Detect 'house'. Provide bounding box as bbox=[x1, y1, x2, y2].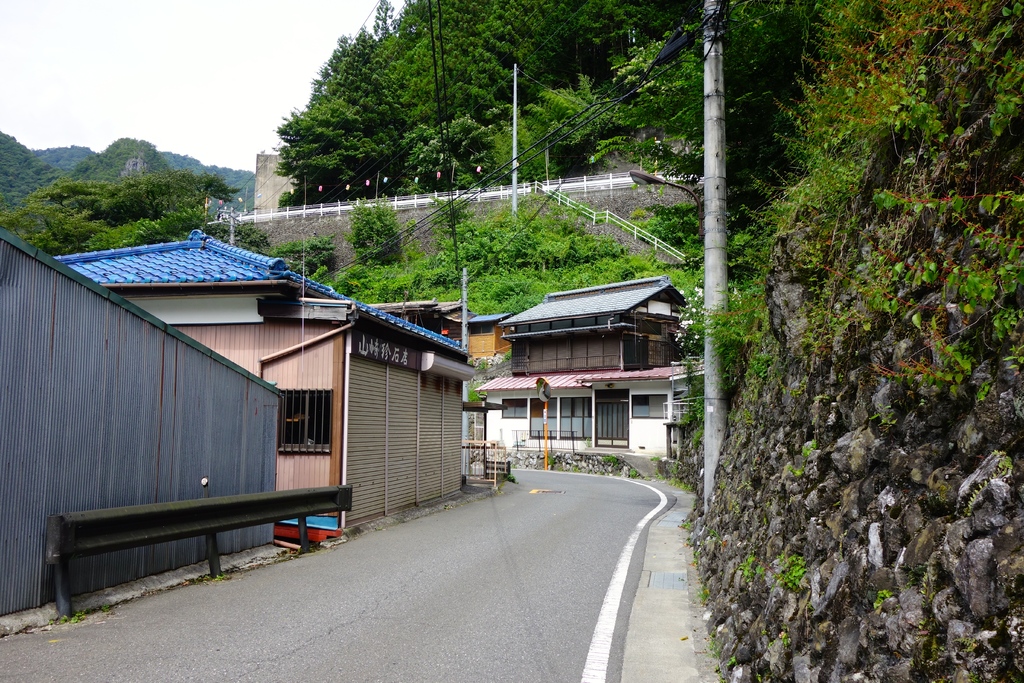
bbox=[49, 222, 477, 547].
